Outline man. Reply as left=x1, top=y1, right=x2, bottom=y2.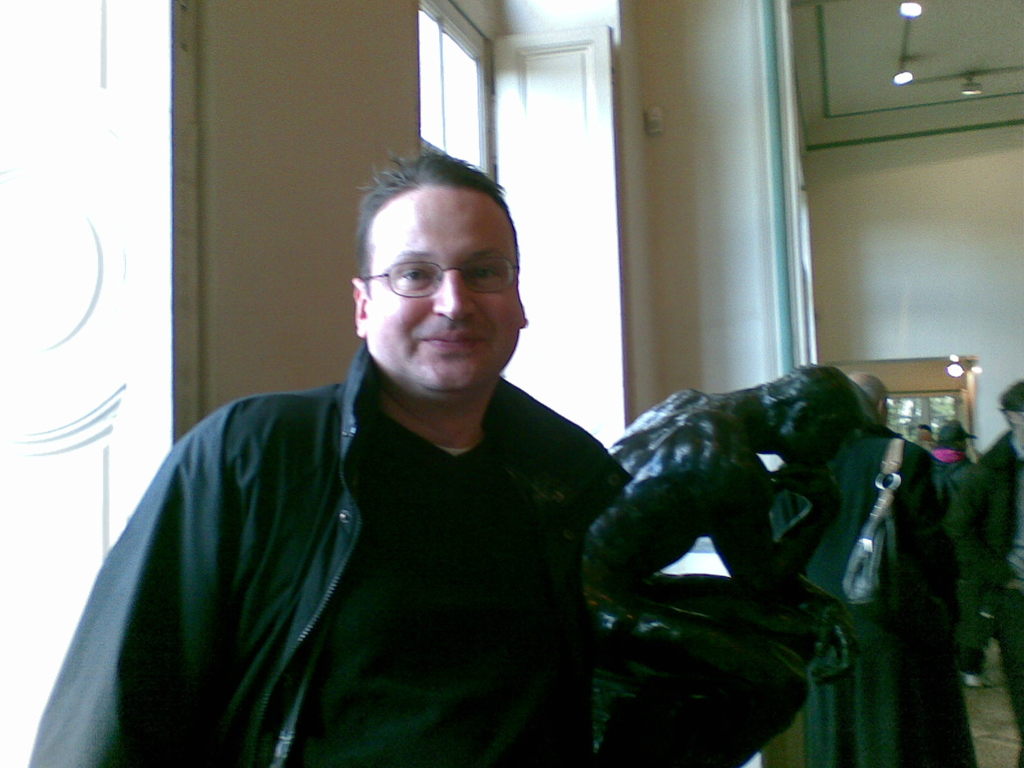
left=84, top=160, right=665, bottom=753.
